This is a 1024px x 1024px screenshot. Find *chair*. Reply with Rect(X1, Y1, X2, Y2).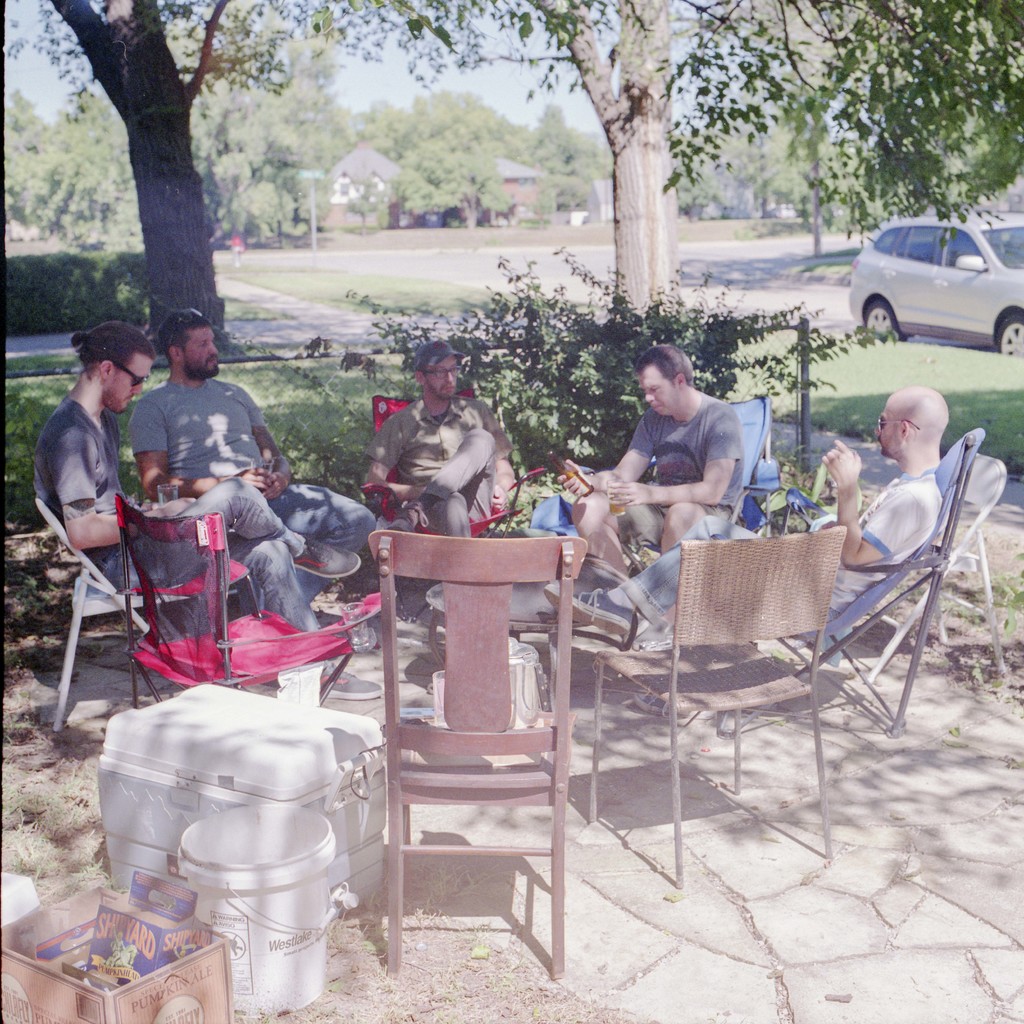
Rect(364, 384, 551, 624).
